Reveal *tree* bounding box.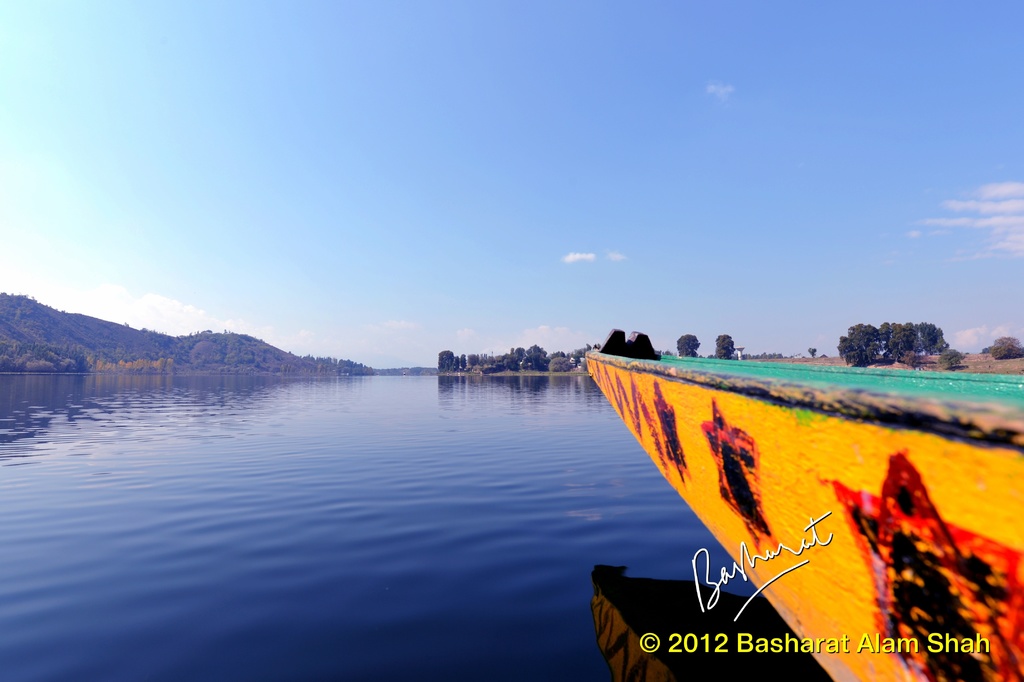
Revealed: l=150, t=328, r=156, b=334.
